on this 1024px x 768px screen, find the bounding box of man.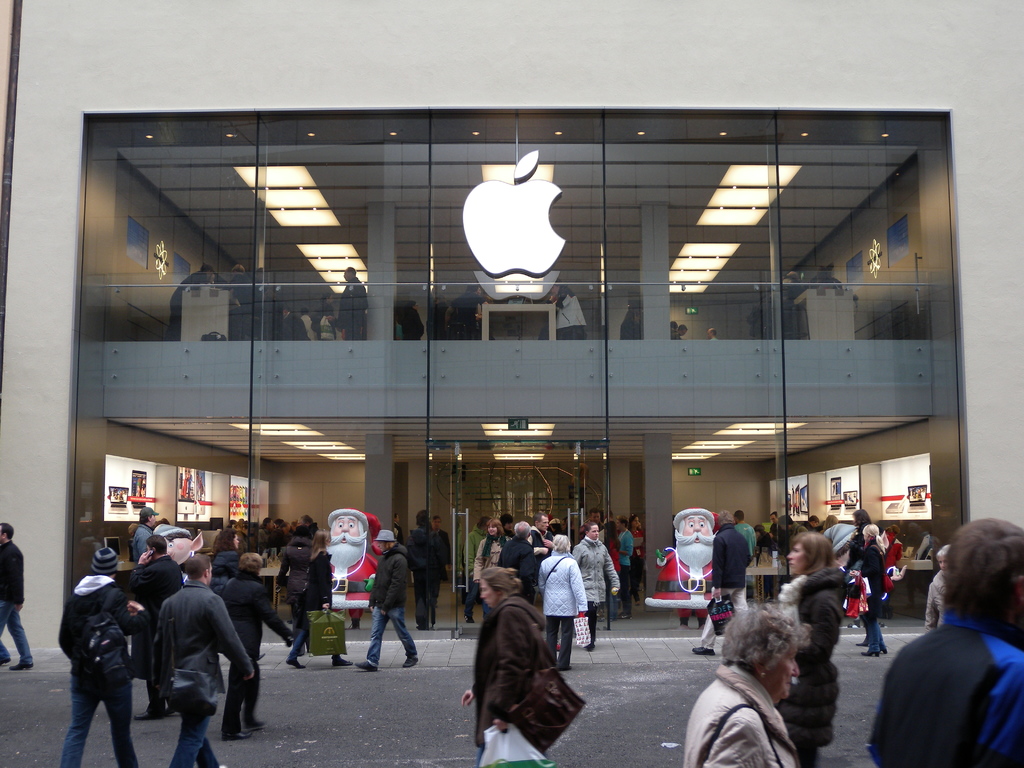
Bounding box: region(0, 522, 35, 672).
